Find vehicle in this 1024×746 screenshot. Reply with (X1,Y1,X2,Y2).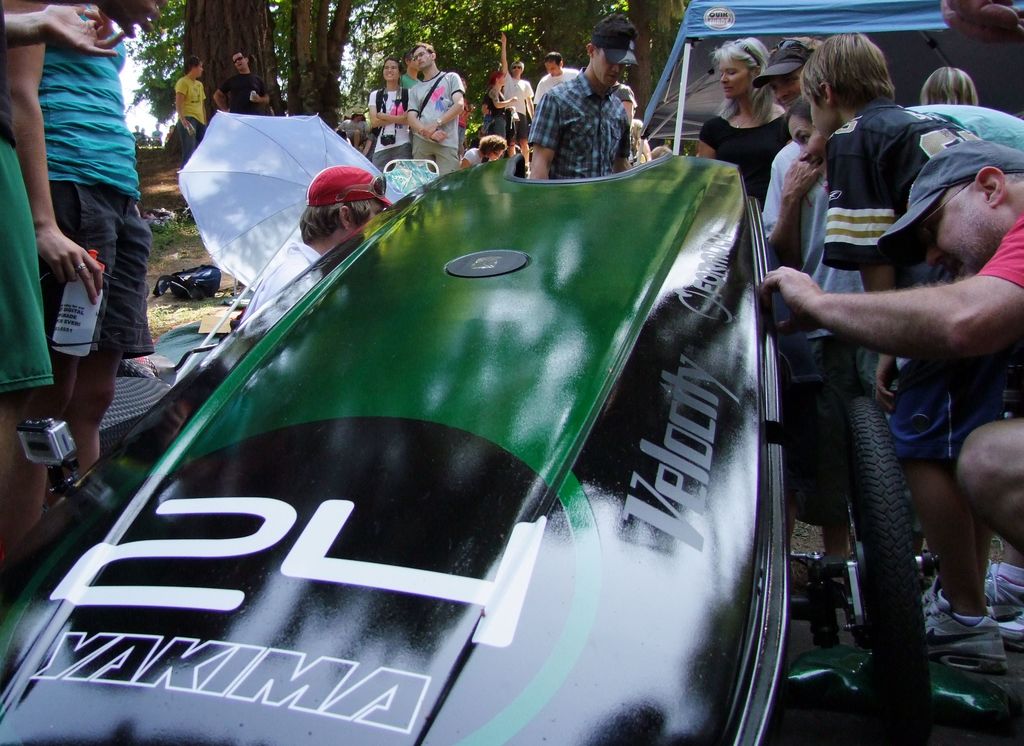
(0,98,884,745).
